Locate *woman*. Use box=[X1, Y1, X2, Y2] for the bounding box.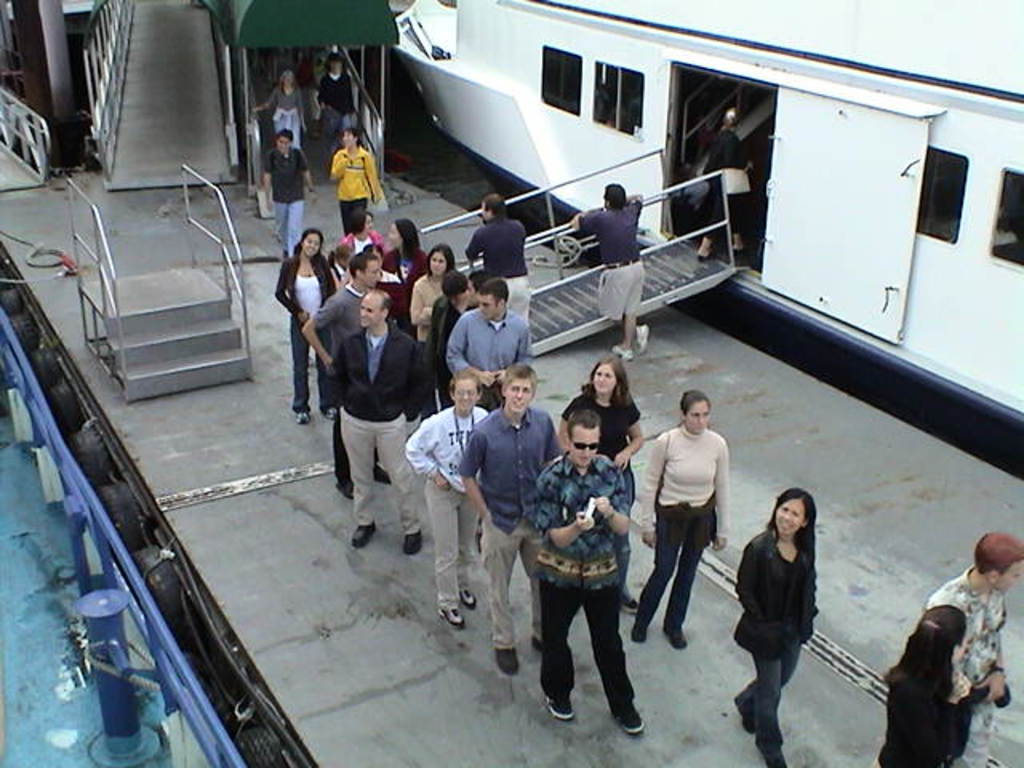
box=[646, 389, 742, 677].
